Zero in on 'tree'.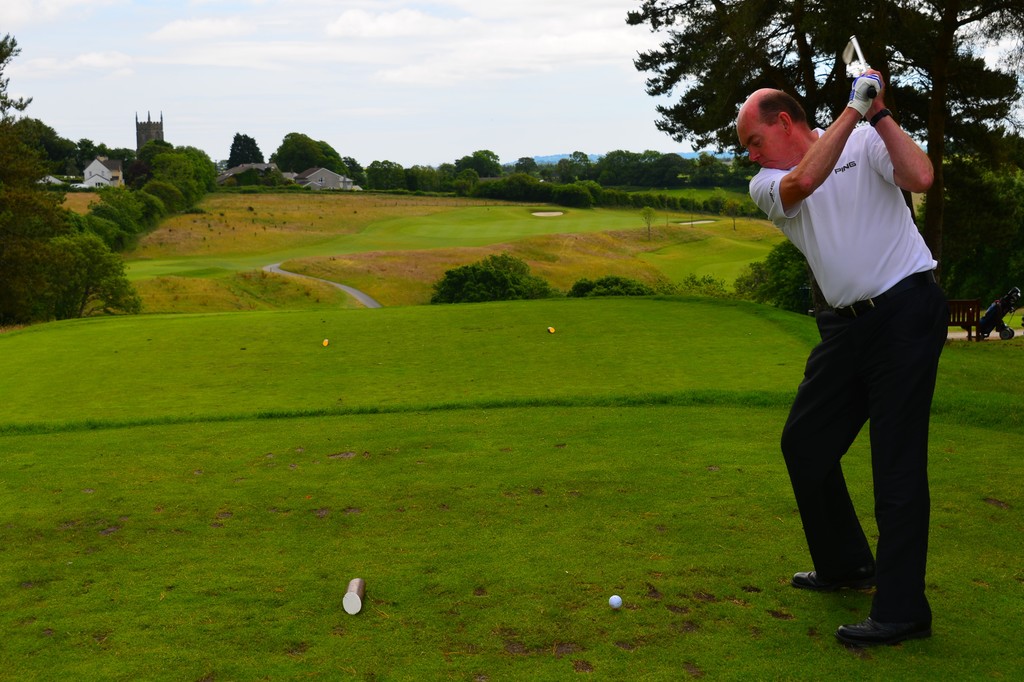
Zeroed in: (left=0, top=31, right=33, bottom=140).
